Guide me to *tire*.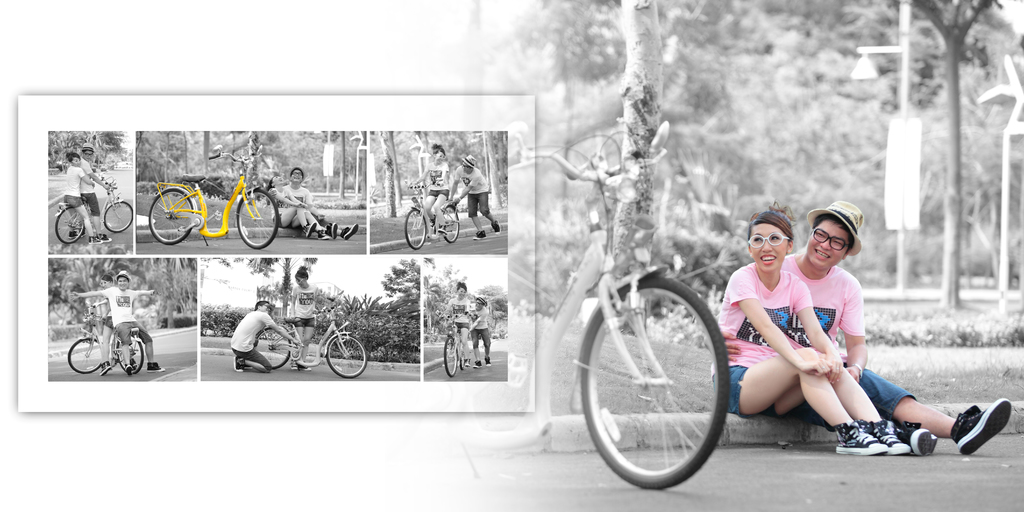
Guidance: l=587, t=262, r=737, b=480.
